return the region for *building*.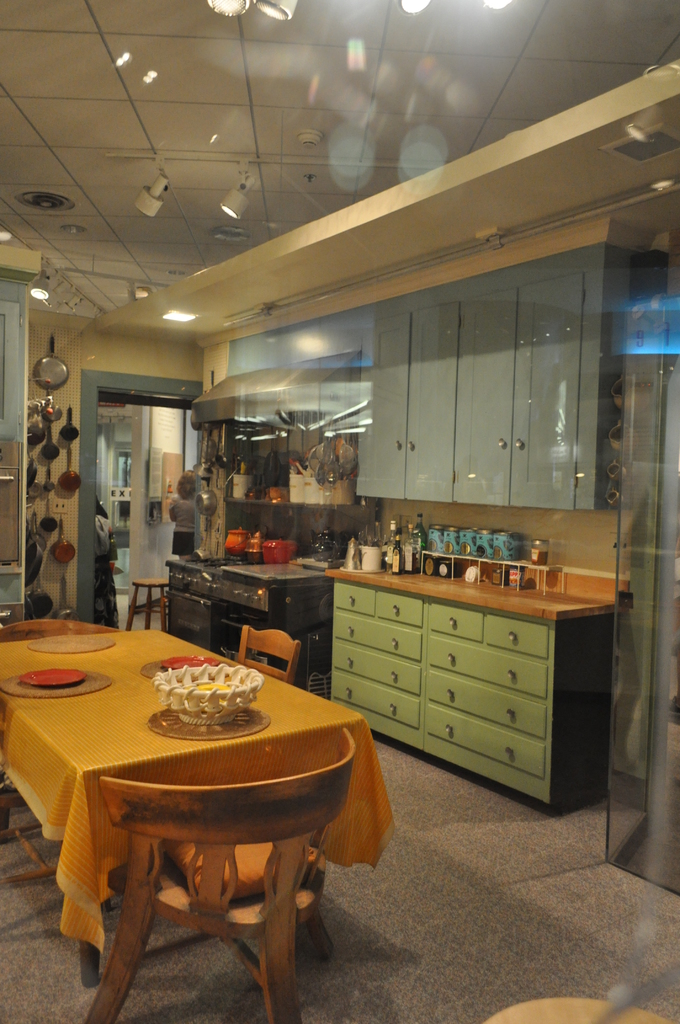
[0, 0, 679, 1023].
